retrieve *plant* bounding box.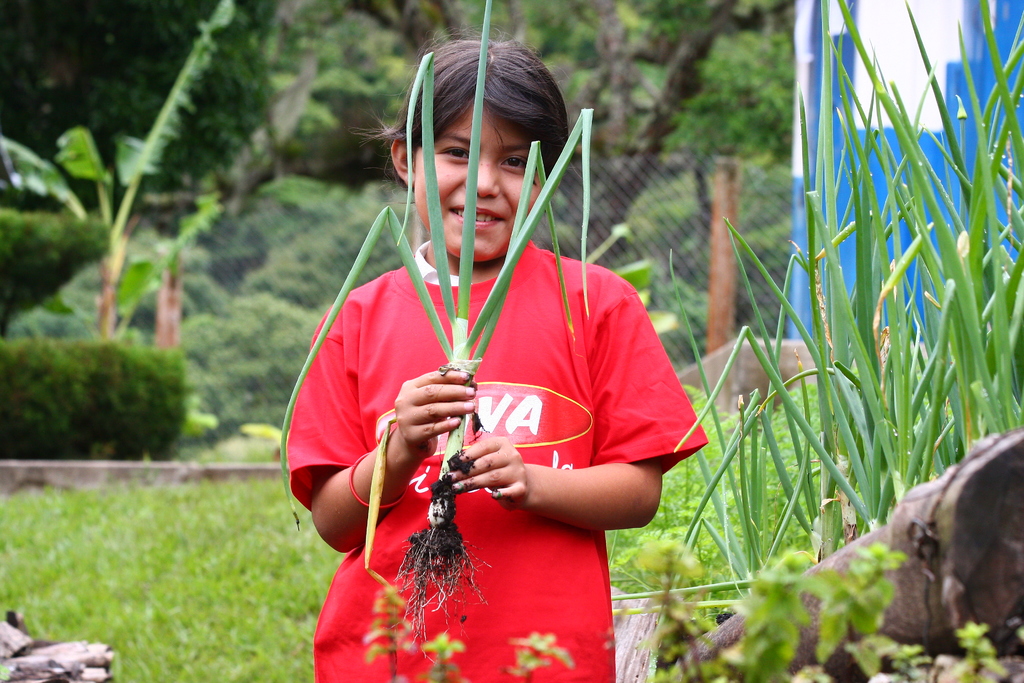
Bounding box: rect(0, 482, 349, 682).
